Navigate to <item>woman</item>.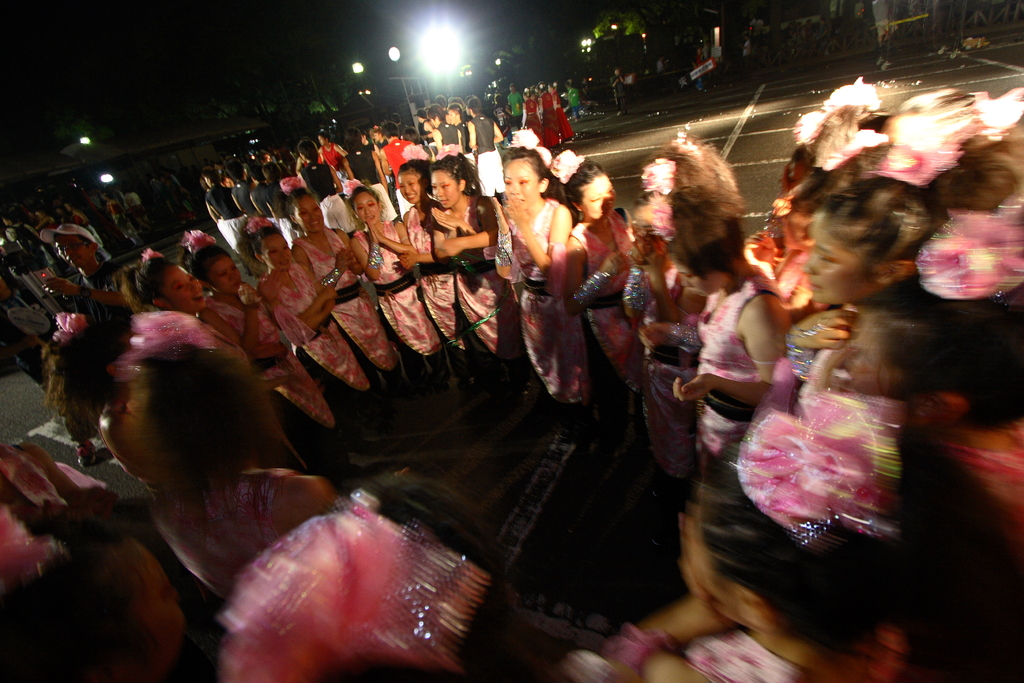
Navigation target: {"x1": 386, "y1": 158, "x2": 492, "y2": 389}.
